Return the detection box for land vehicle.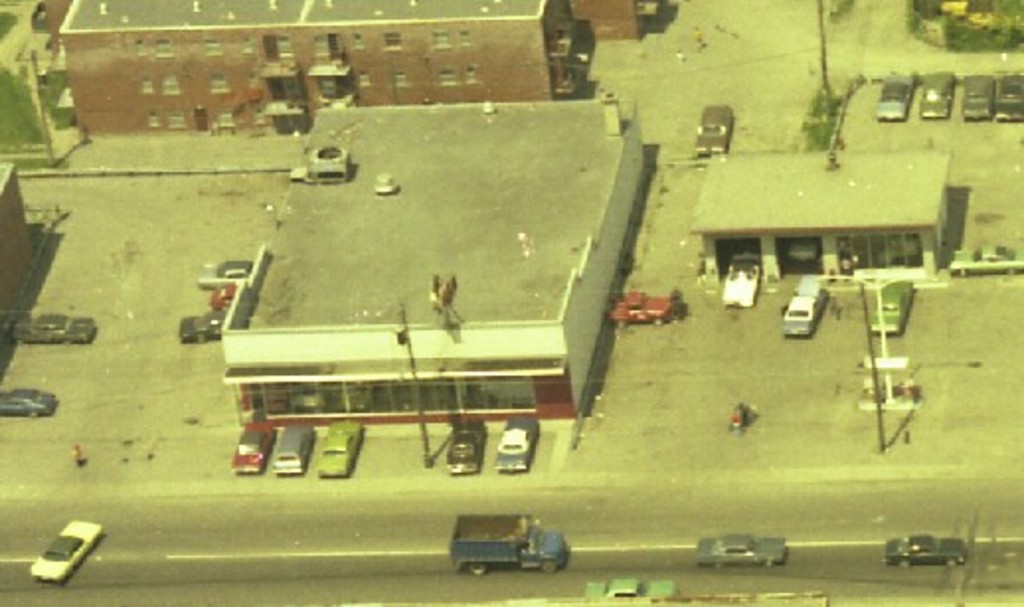
select_region(777, 271, 826, 336).
